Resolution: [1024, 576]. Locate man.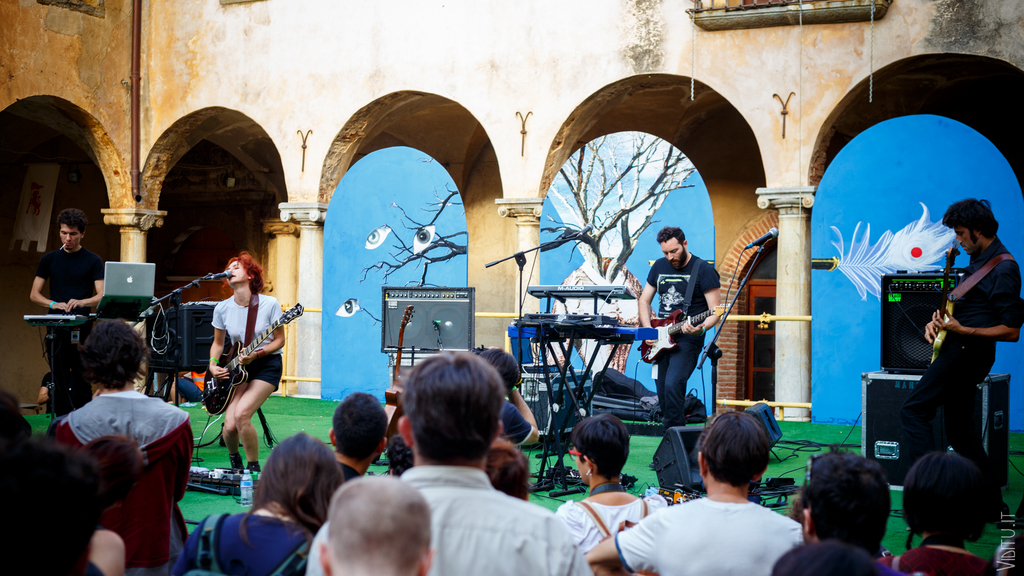
[330,392,392,477].
